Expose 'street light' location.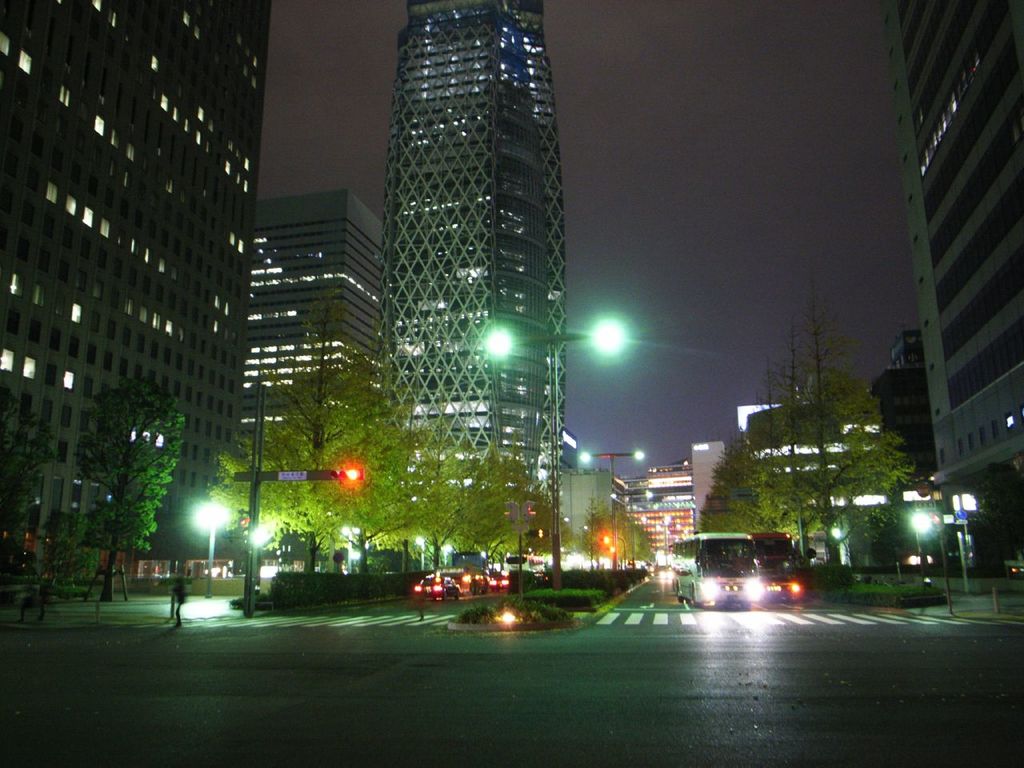
Exposed at pyautogui.locateOnScreen(487, 308, 636, 592).
